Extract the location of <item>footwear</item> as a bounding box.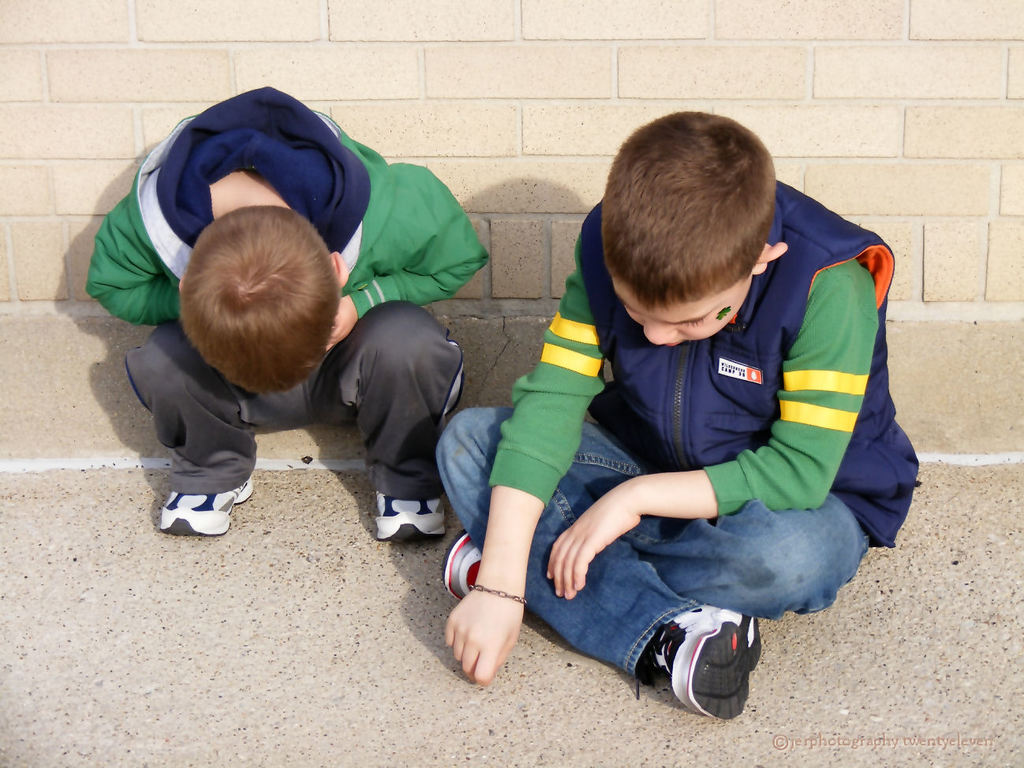
<region>634, 609, 767, 723</region>.
